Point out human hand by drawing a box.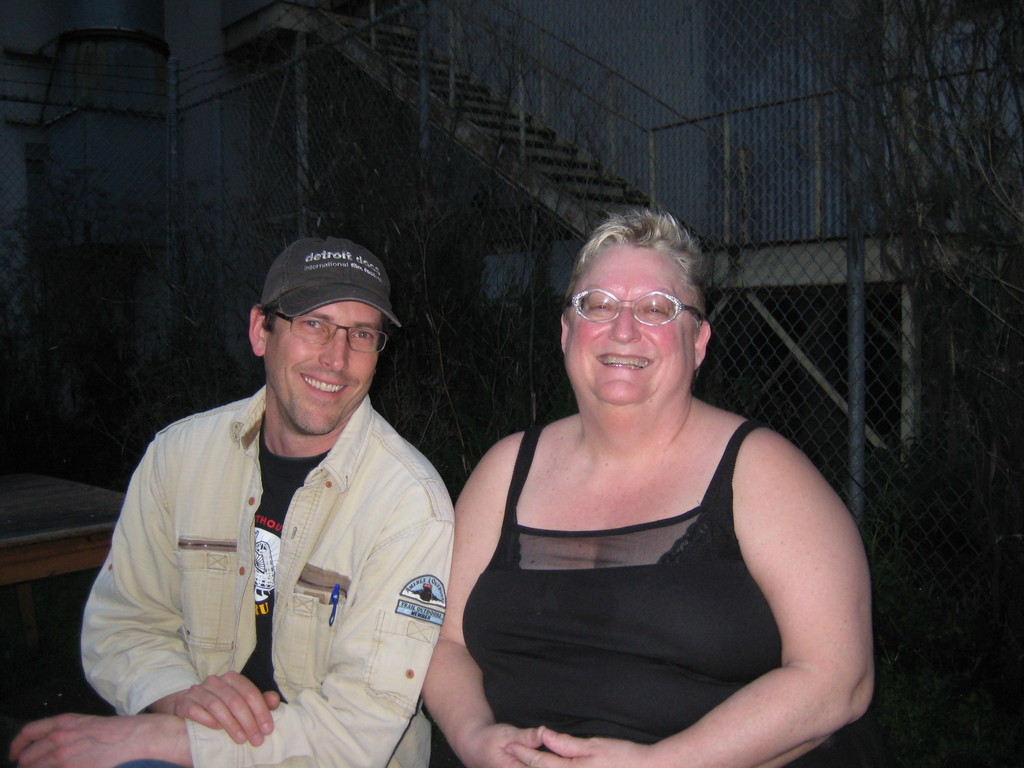
<box>8,712,132,767</box>.
